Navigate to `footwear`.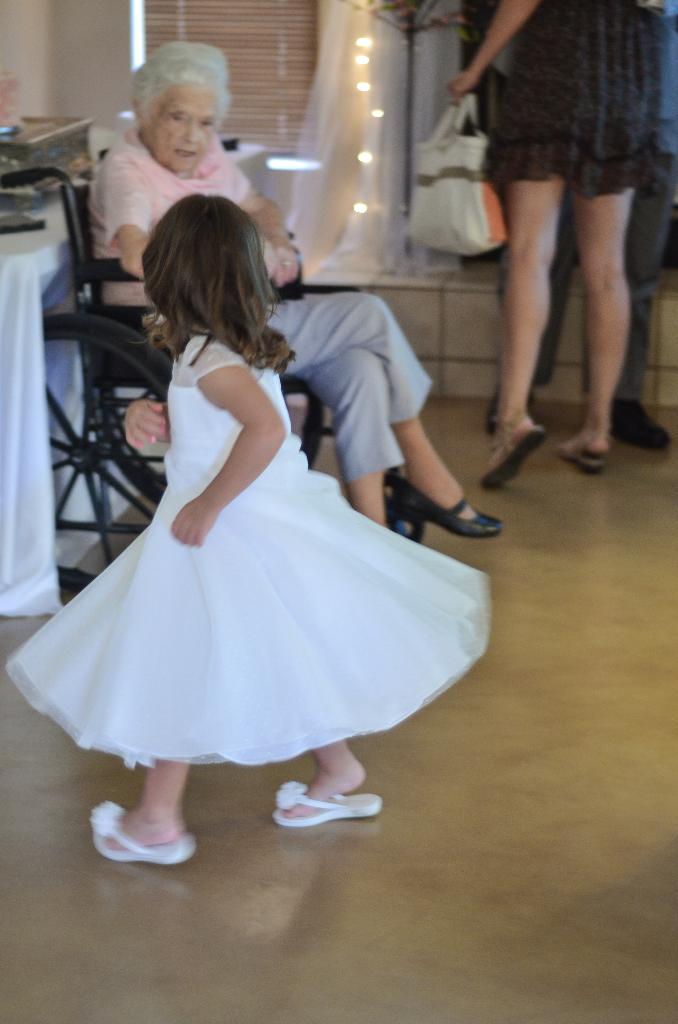
Navigation target: bbox=[88, 800, 198, 867].
